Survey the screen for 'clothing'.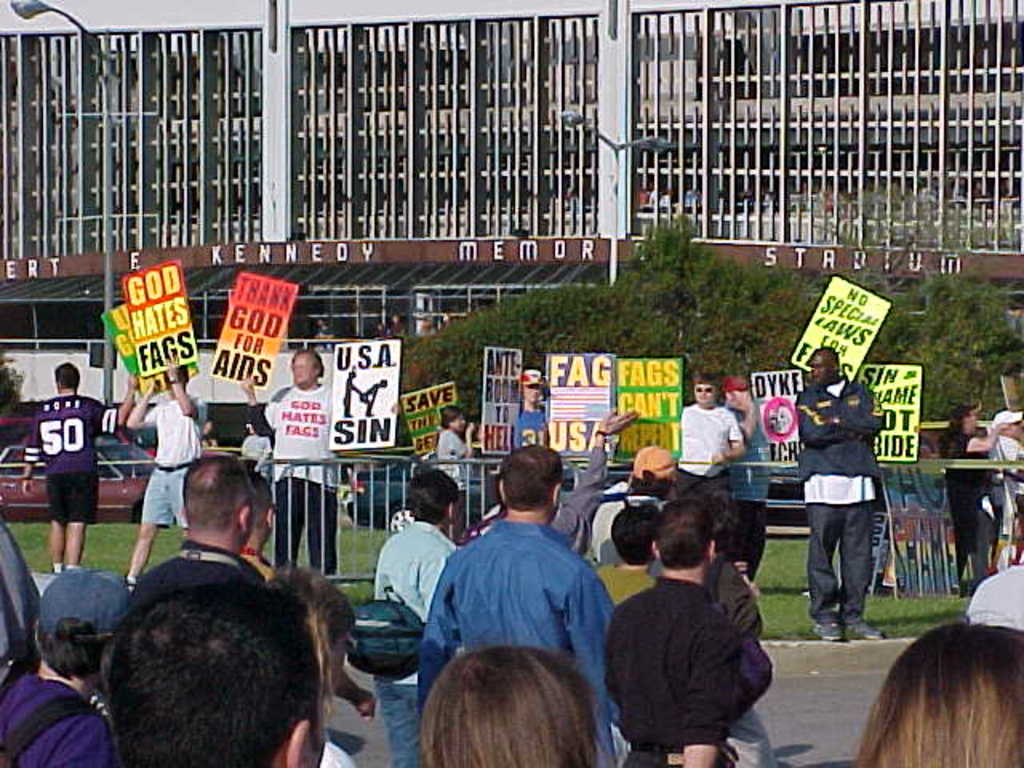
Survey found: BBox(608, 573, 742, 766).
